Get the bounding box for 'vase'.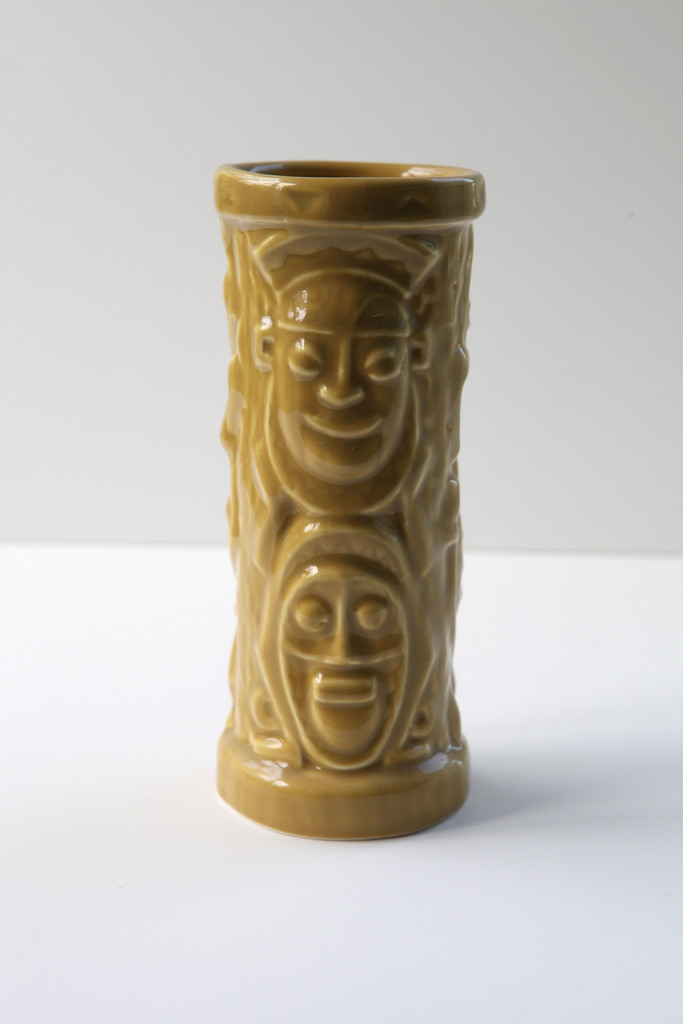
box=[211, 157, 490, 839].
